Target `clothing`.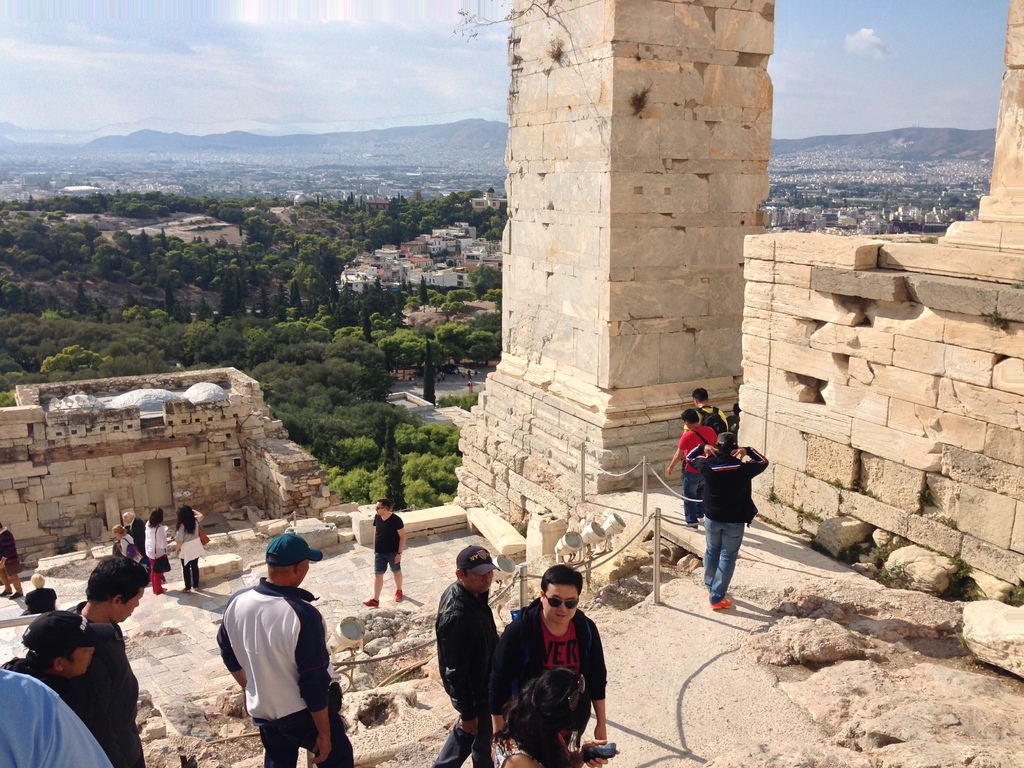
Target region: left=431, top=578, right=501, bottom=767.
